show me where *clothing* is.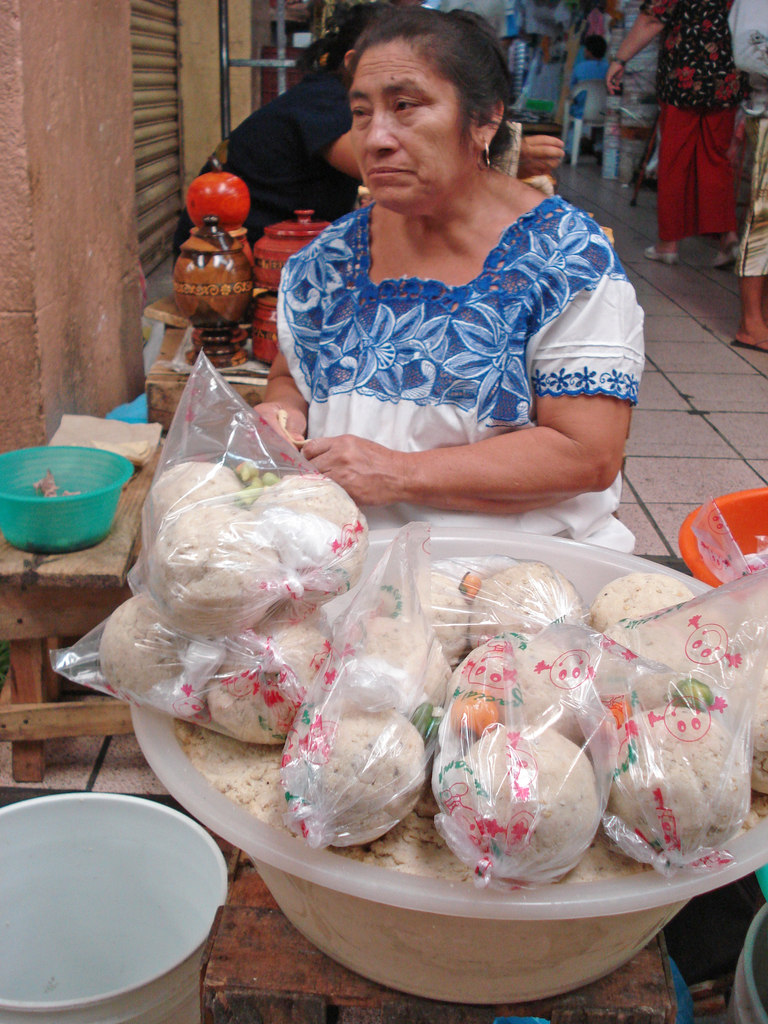
*clothing* is at [x1=603, y1=0, x2=749, y2=273].
